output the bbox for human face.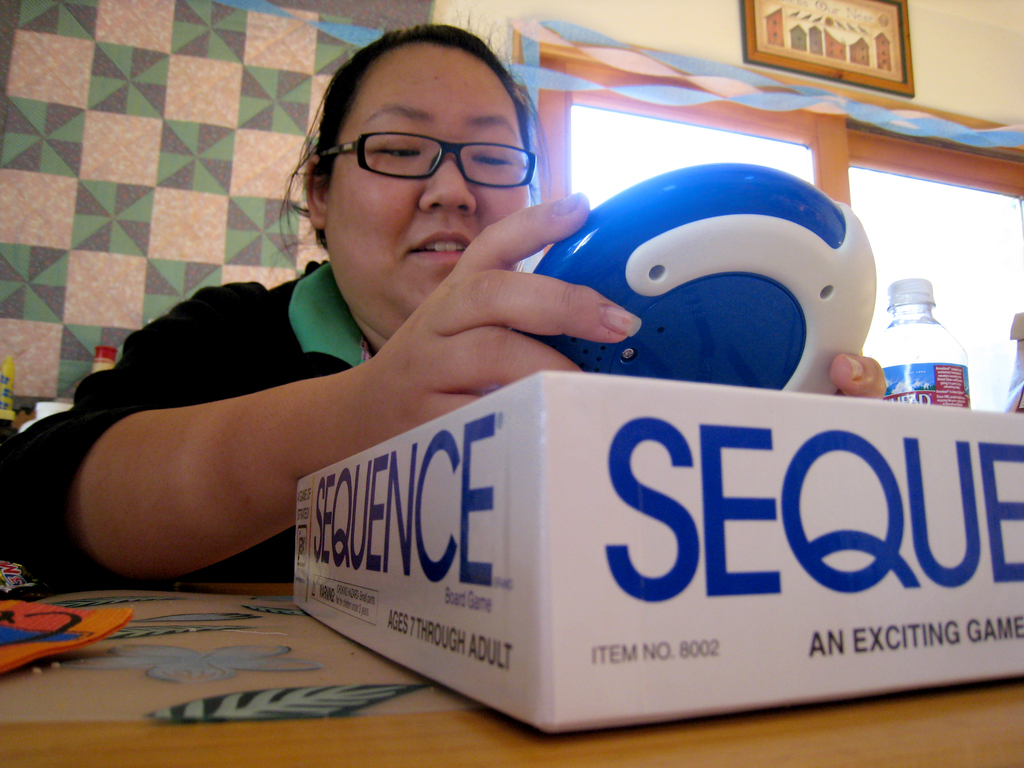
(328,42,530,319).
